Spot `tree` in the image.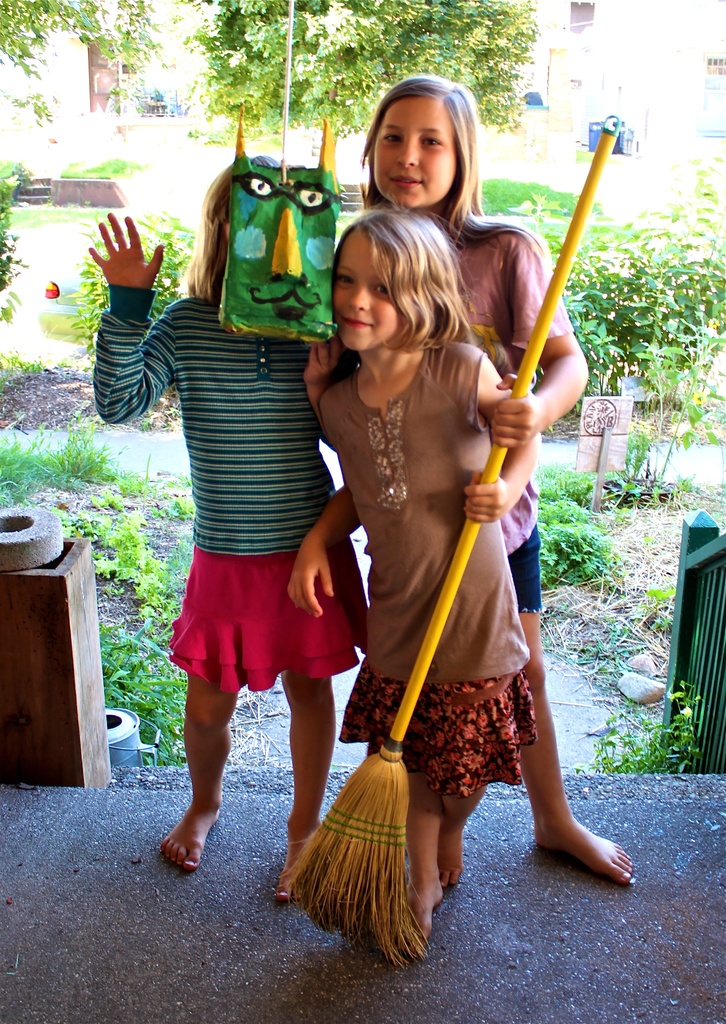
`tree` found at 182:0:337:169.
